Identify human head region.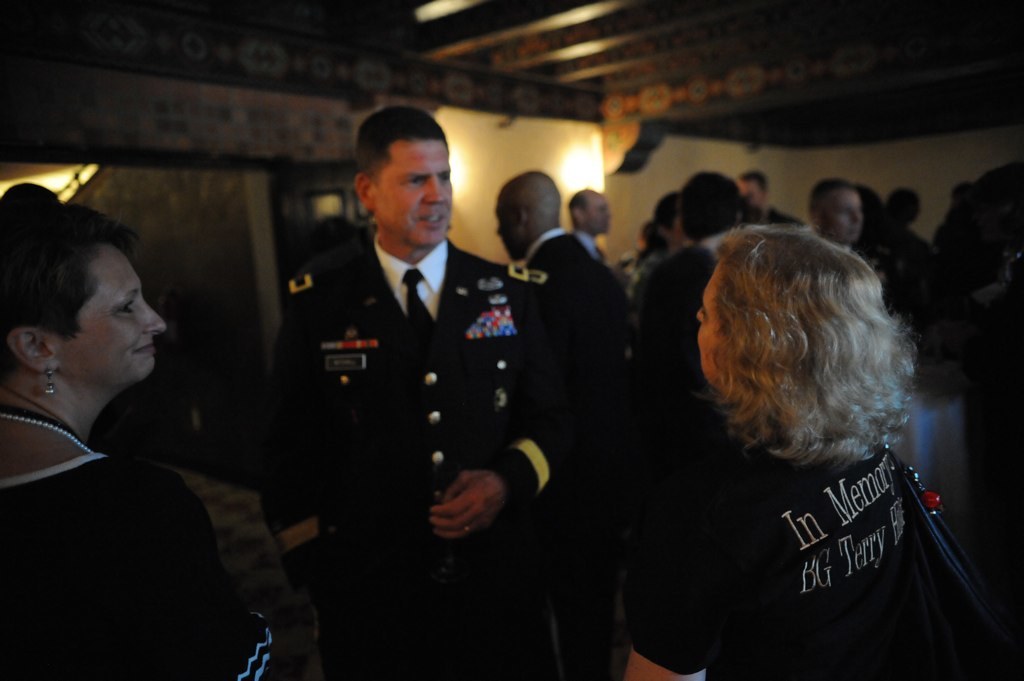
Region: left=353, top=106, right=455, bottom=244.
